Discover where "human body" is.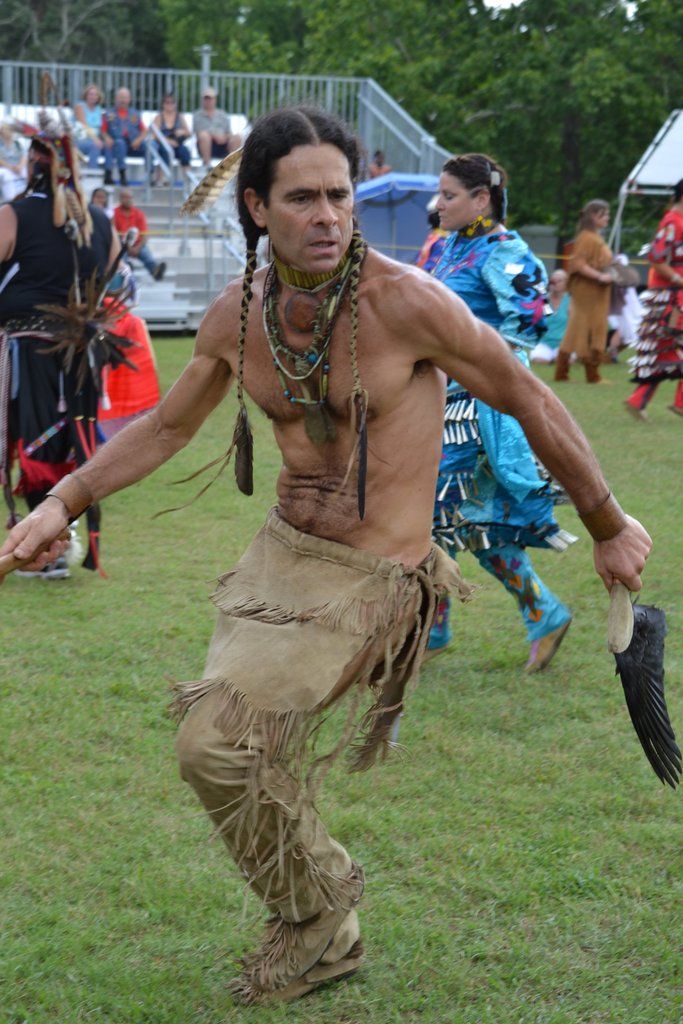
Discovered at (106,75,140,152).
